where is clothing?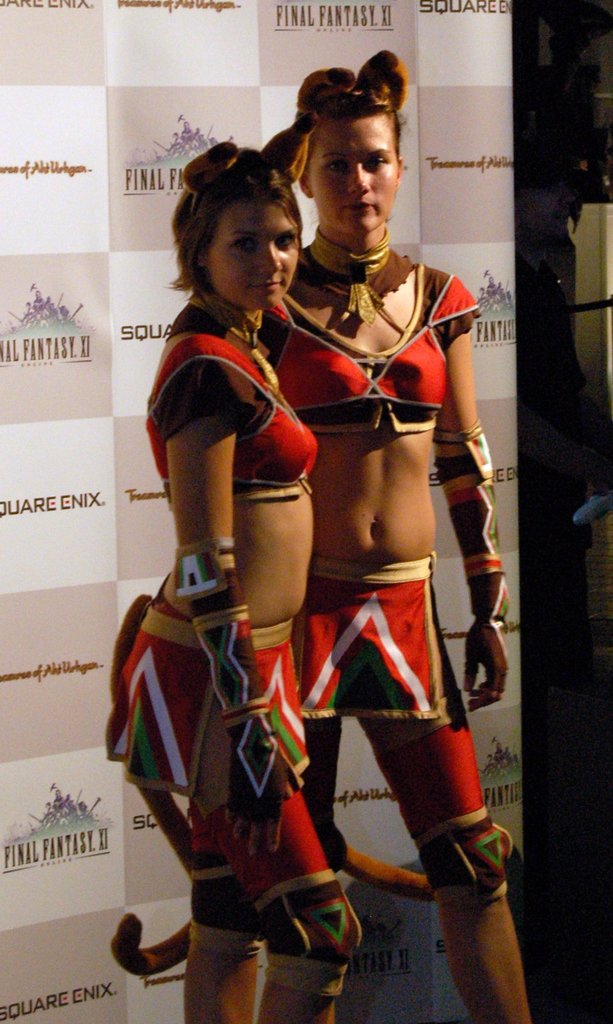
rect(249, 238, 479, 723).
